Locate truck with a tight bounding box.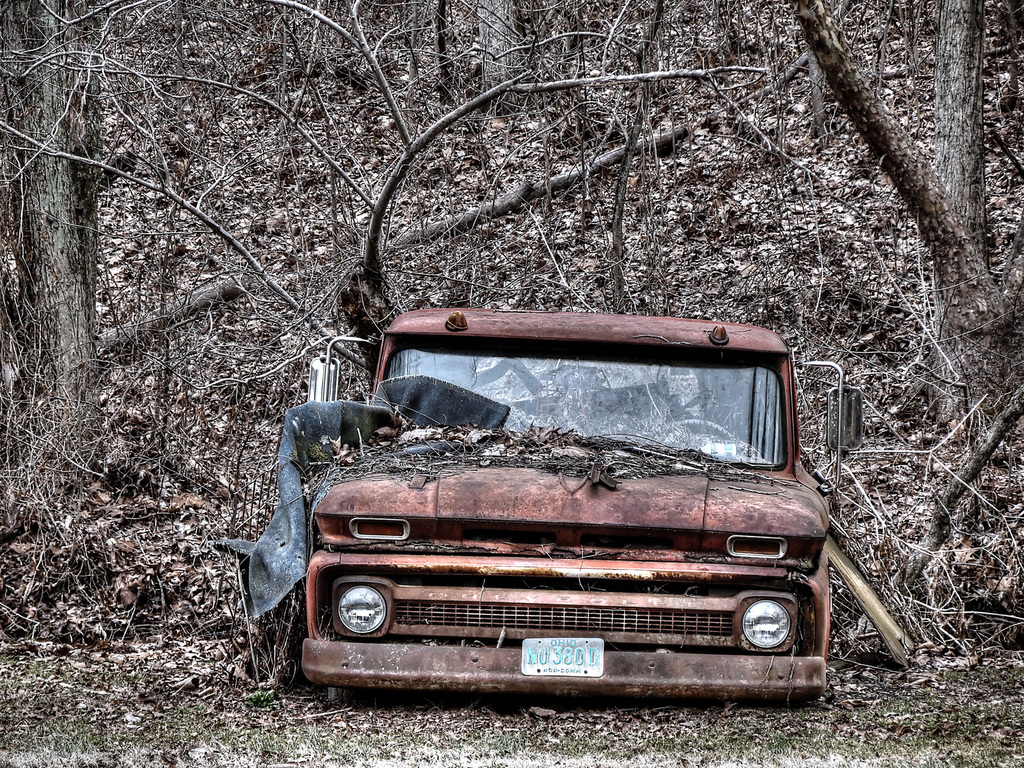
[259, 310, 845, 704].
